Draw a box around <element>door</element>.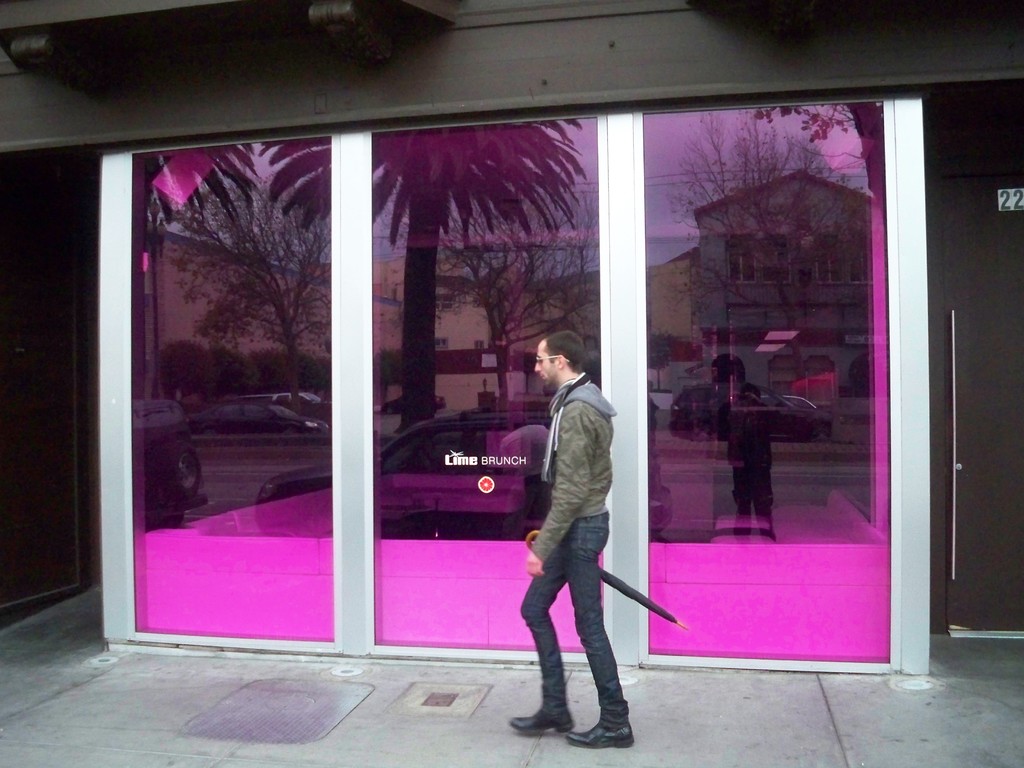
<region>944, 170, 1023, 632</region>.
